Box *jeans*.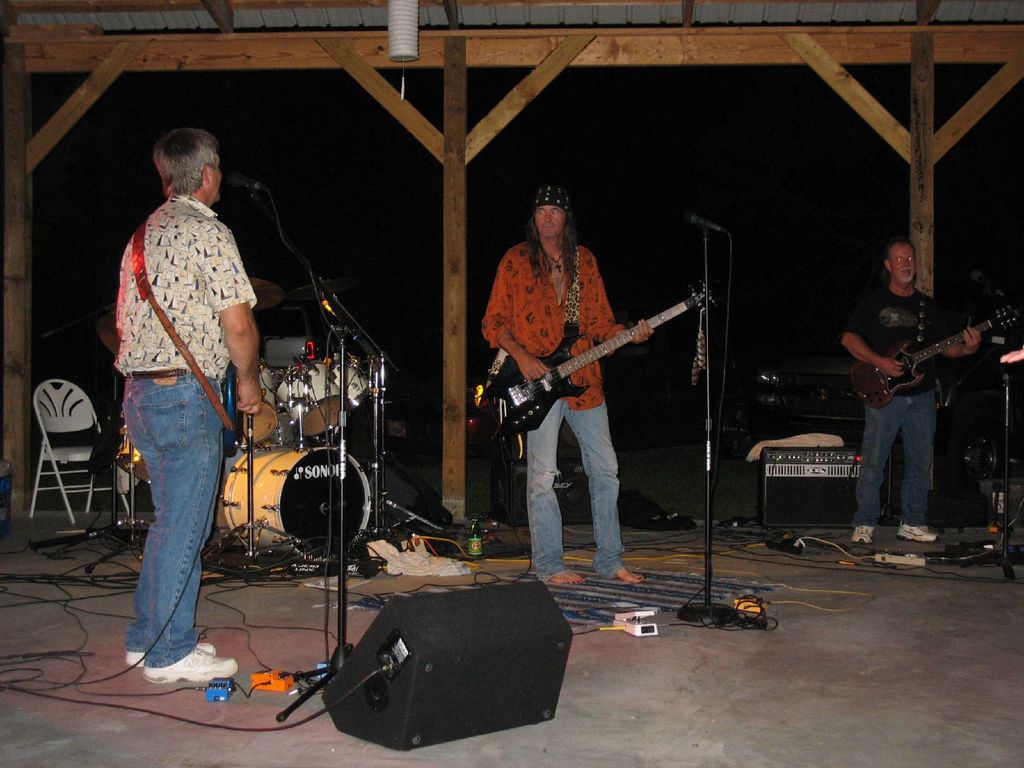
(518, 389, 637, 573).
